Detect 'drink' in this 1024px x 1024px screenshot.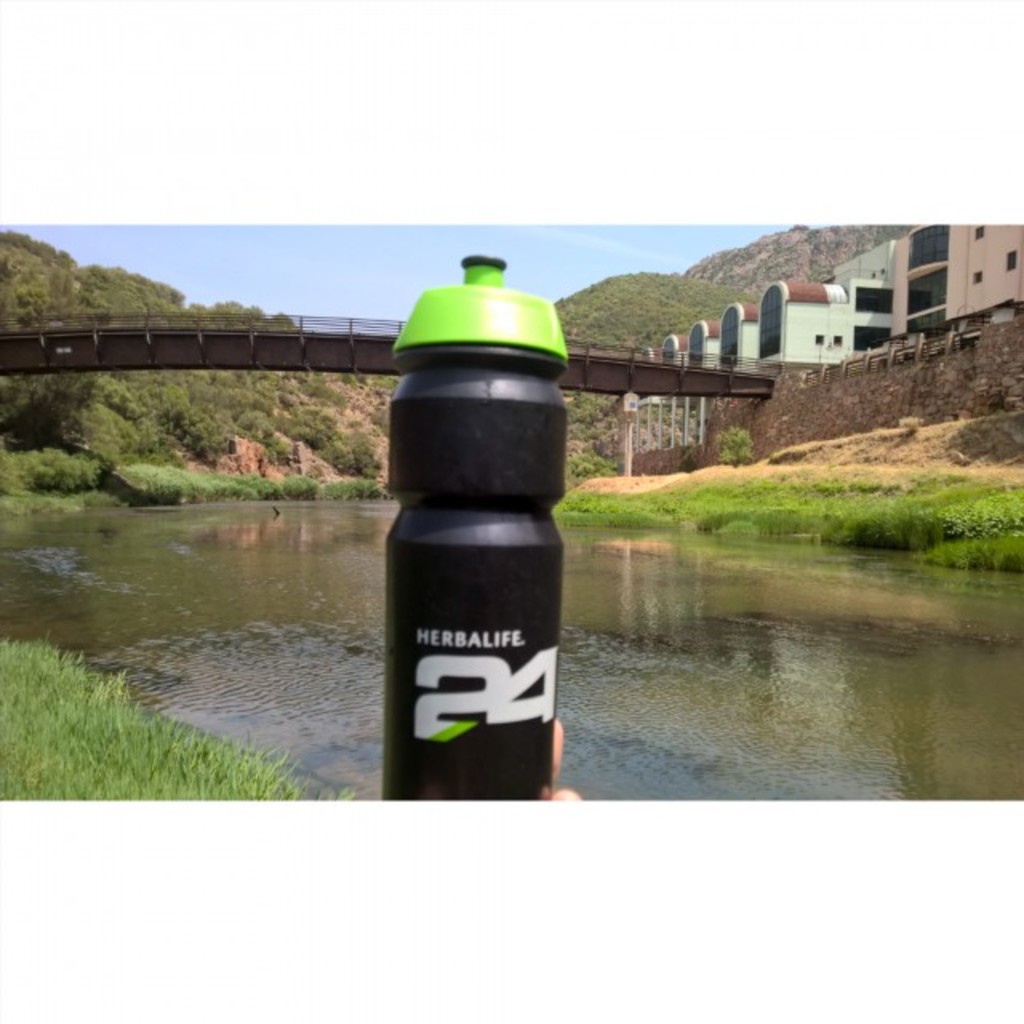
Detection: 374:266:586:811.
